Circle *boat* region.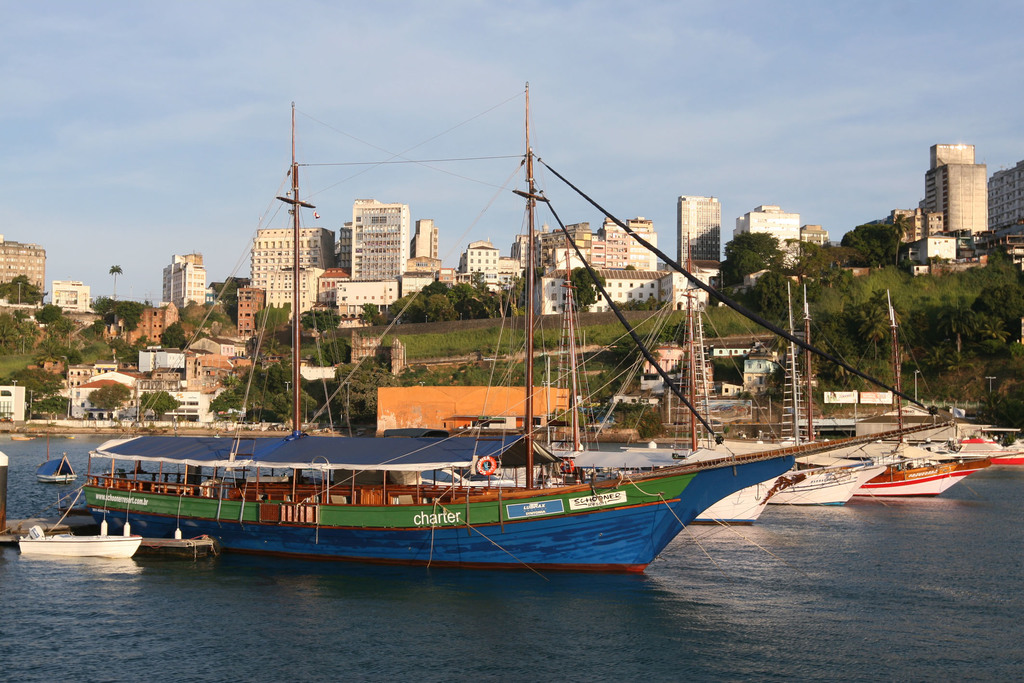
Region: box=[140, 527, 224, 562].
